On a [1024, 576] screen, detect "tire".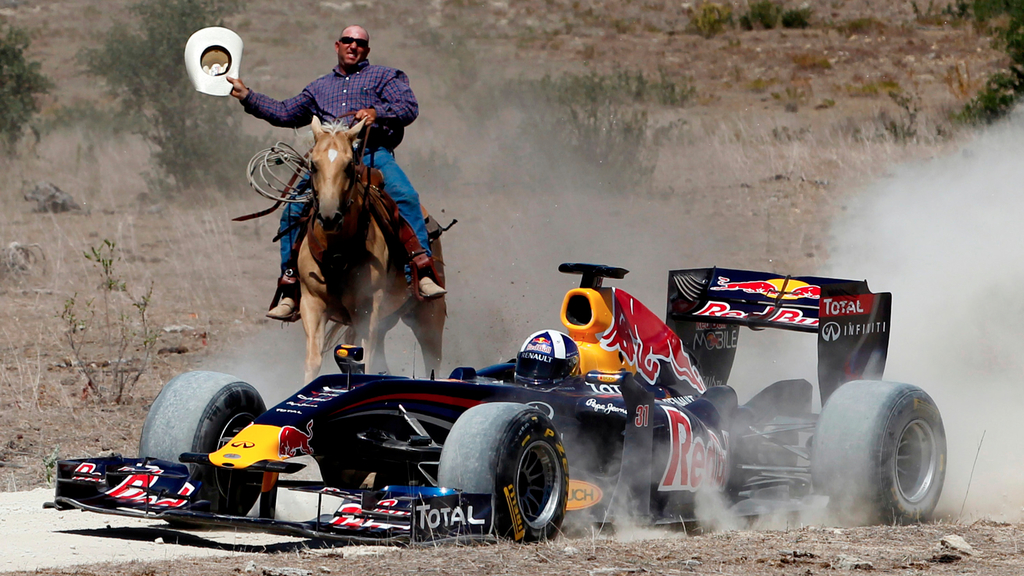
rect(819, 379, 952, 515).
